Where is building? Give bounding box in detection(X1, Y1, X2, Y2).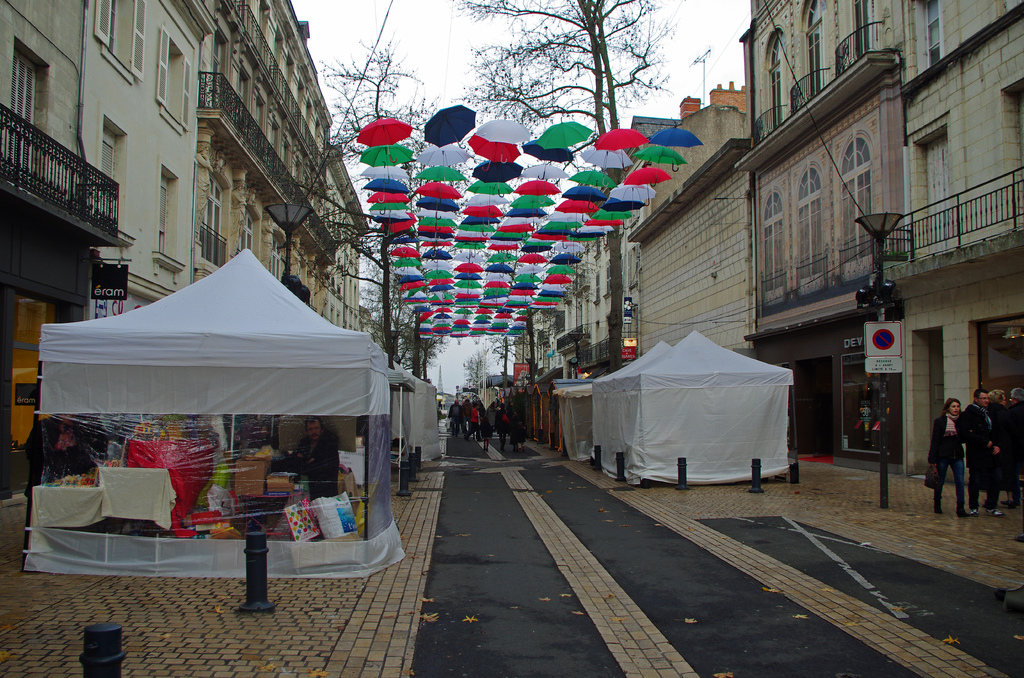
detection(504, 0, 1023, 476).
